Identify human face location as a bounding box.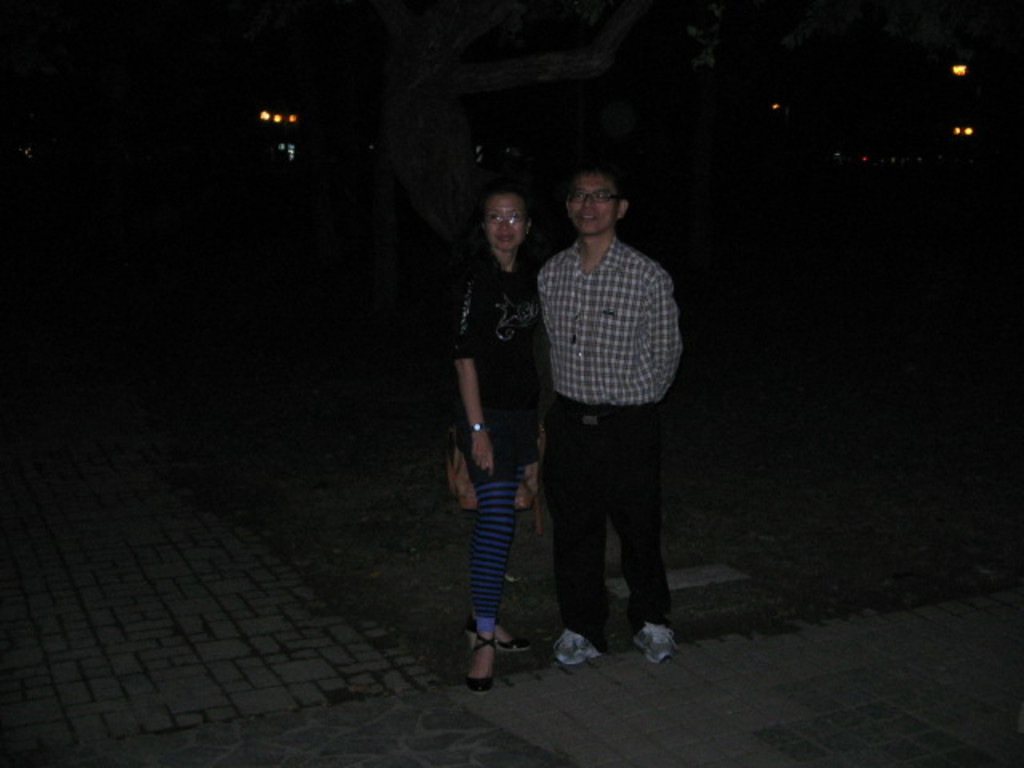
detection(483, 189, 526, 248).
